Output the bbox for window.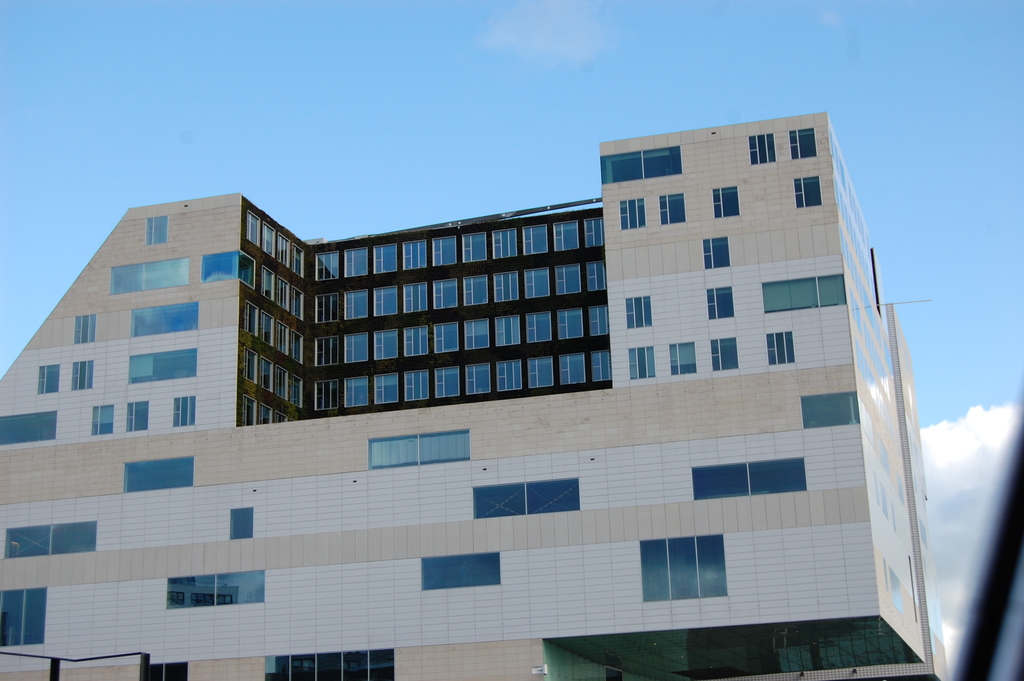
left=463, top=276, right=488, bottom=305.
